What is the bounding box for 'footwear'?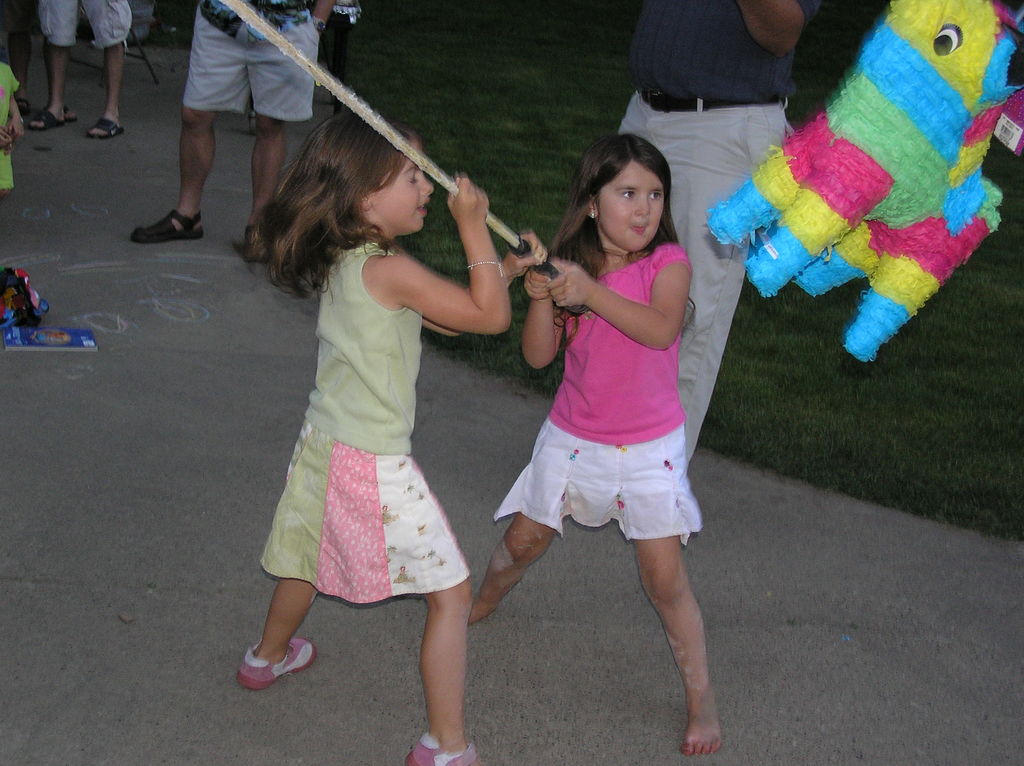
box=[129, 212, 204, 240].
